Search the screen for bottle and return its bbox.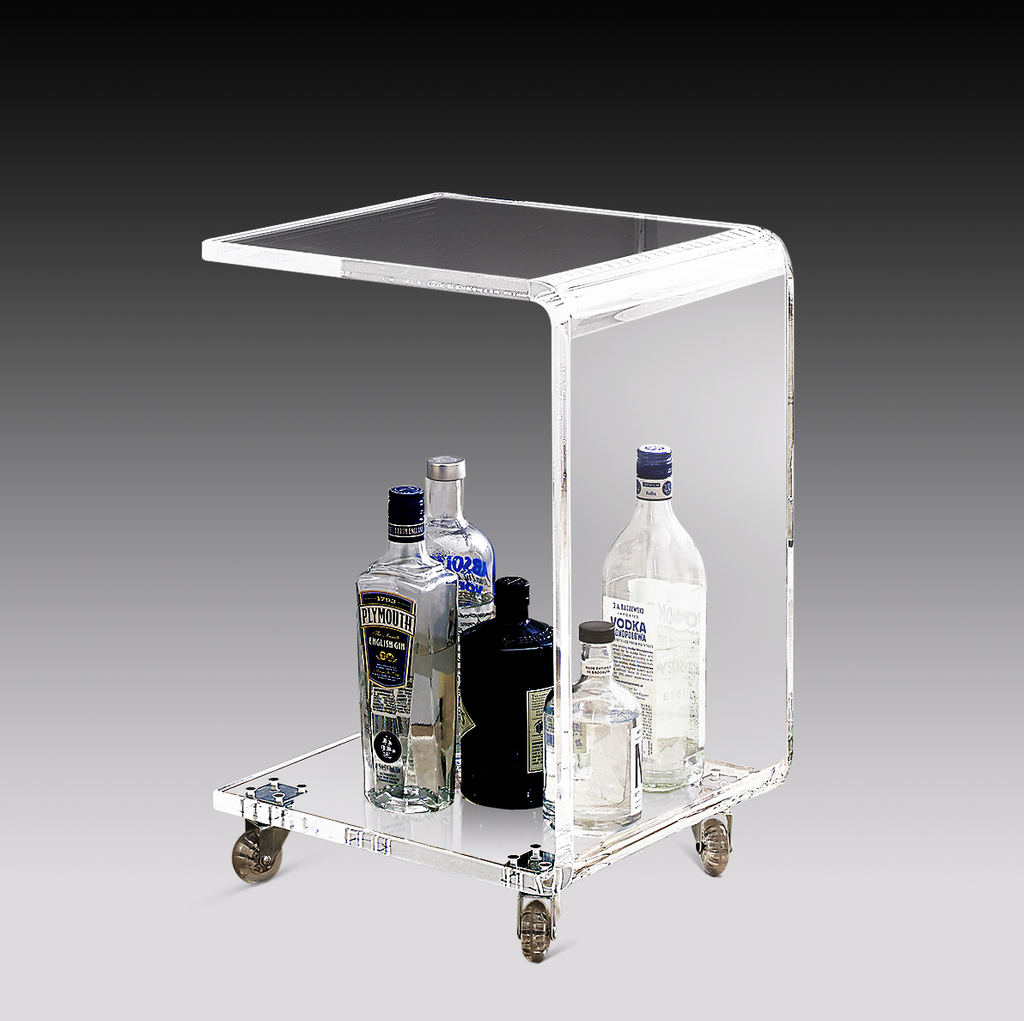
Found: [458, 575, 558, 814].
